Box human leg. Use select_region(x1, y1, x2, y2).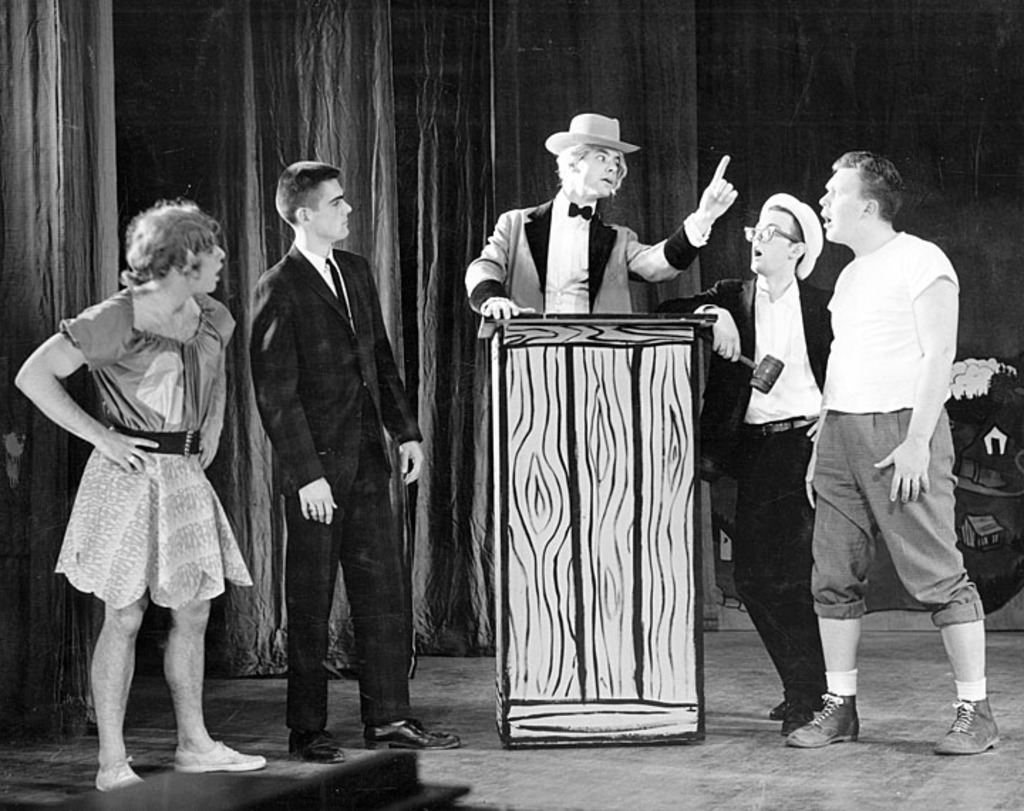
select_region(337, 430, 462, 751).
